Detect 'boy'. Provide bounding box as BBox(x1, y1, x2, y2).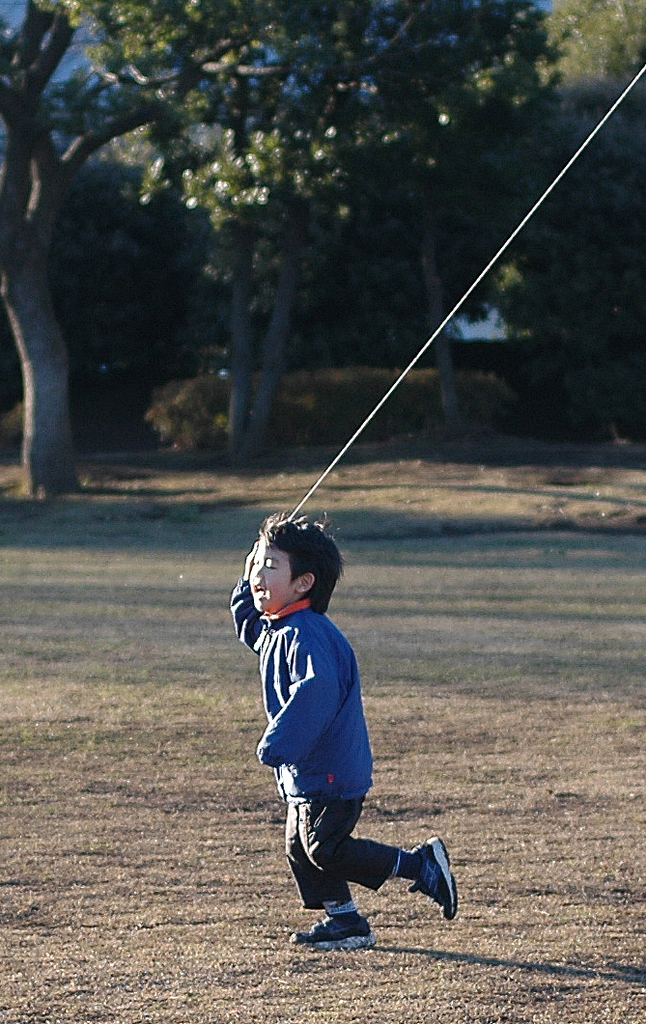
BBox(224, 511, 458, 952).
